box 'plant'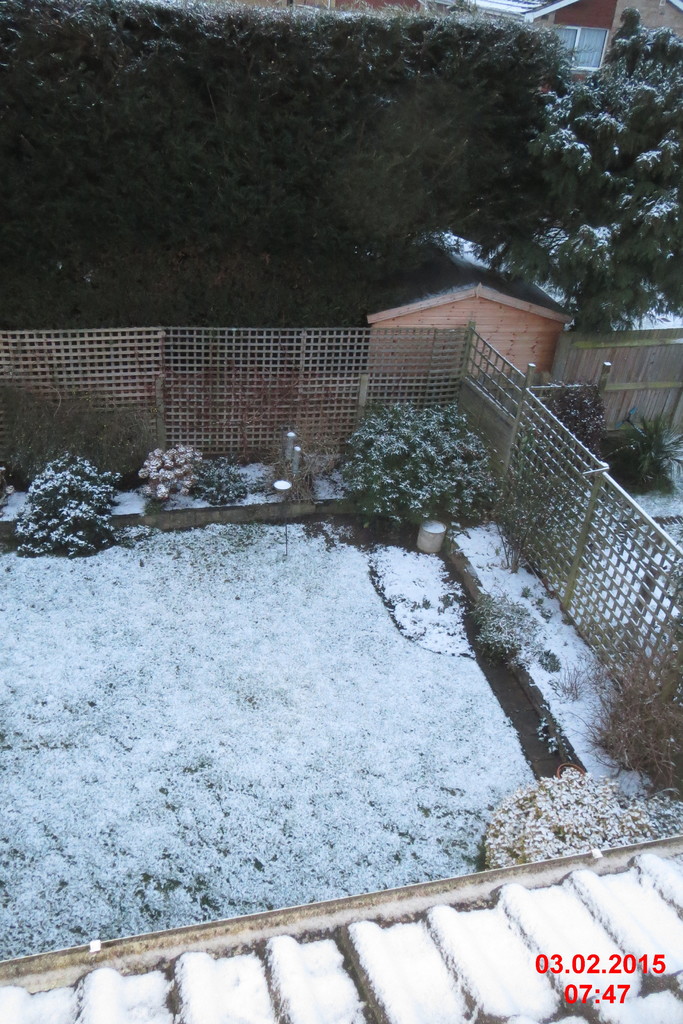
{"x1": 607, "y1": 408, "x2": 682, "y2": 483}
